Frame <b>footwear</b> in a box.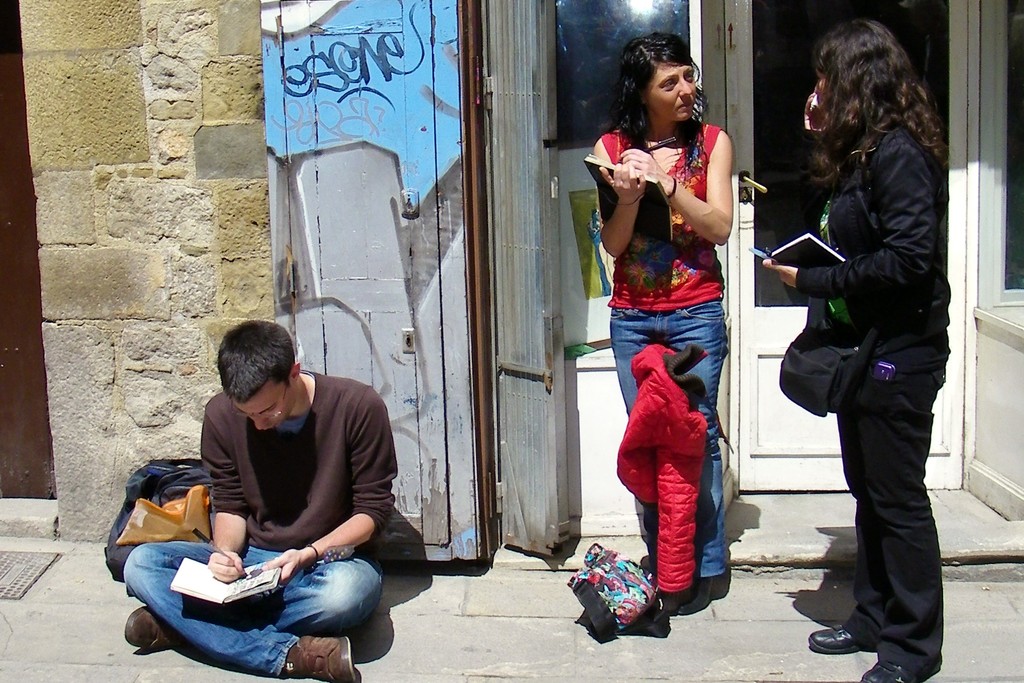
{"x1": 641, "y1": 553, "x2": 657, "y2": 575}.
